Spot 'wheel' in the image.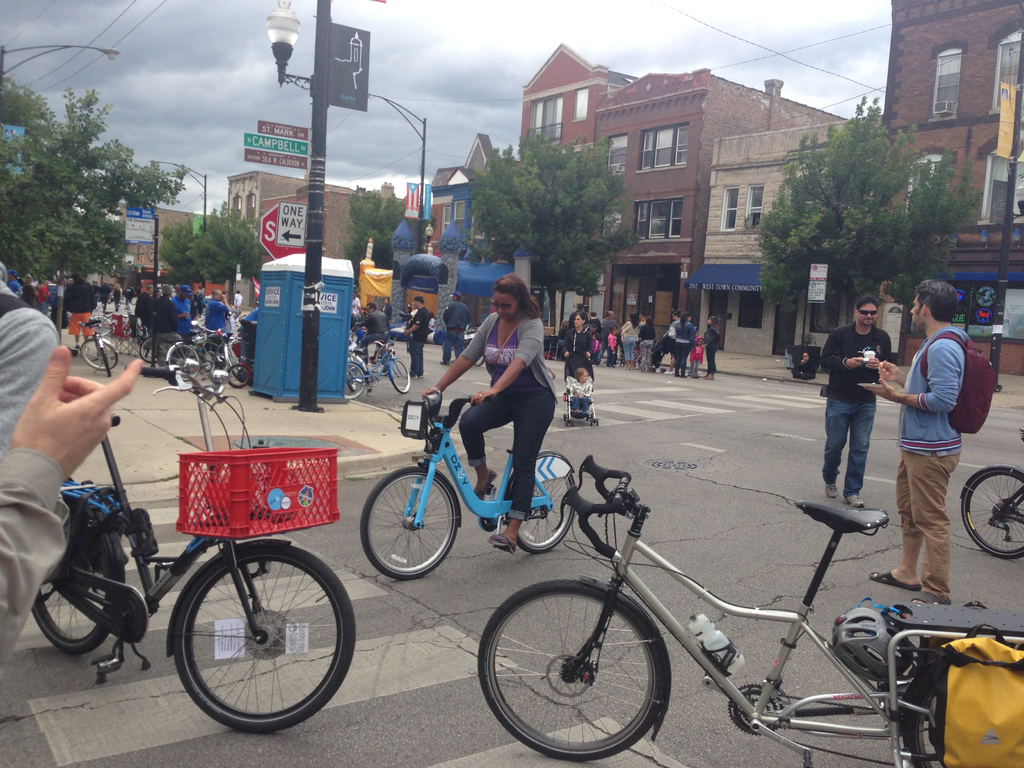
'wheel' found at region(161, 341, 205, 383).
